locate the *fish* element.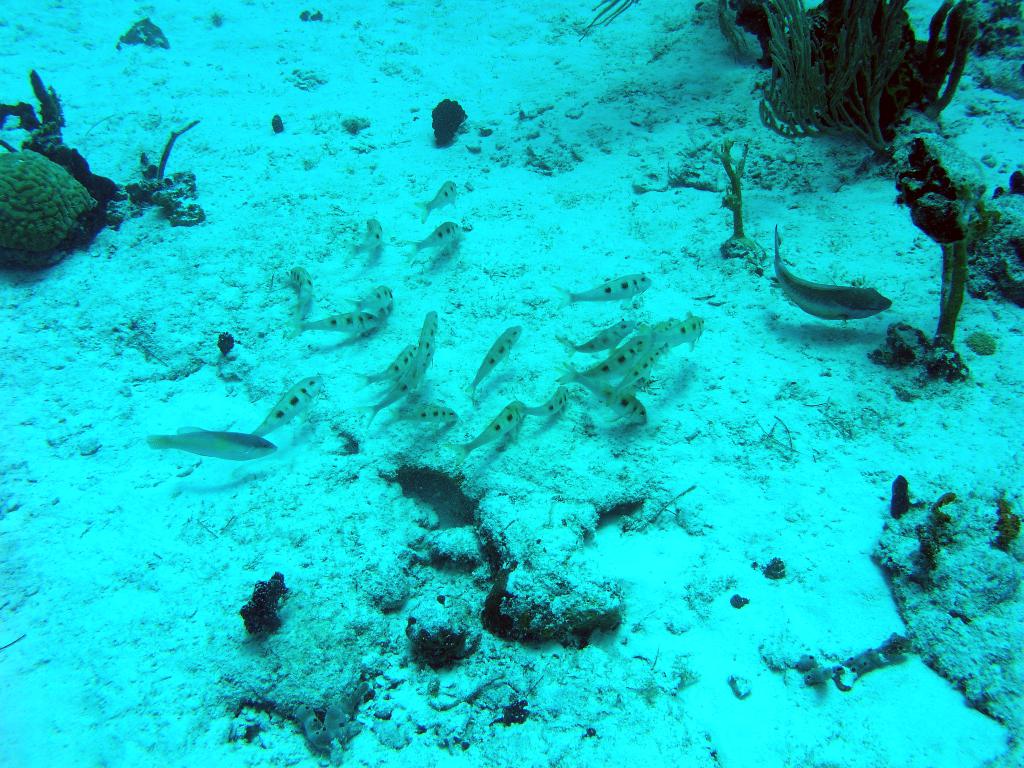
Element bbox: region(287, 309, 383, 334).
